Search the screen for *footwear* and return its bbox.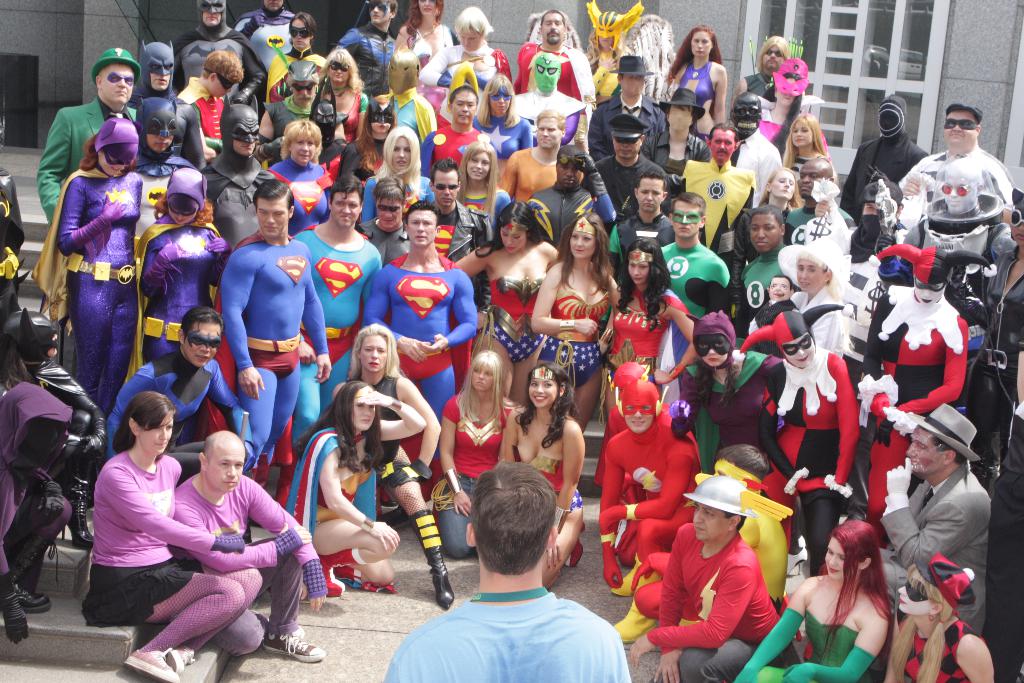
Found: detection(260, 628, 328, 664).
